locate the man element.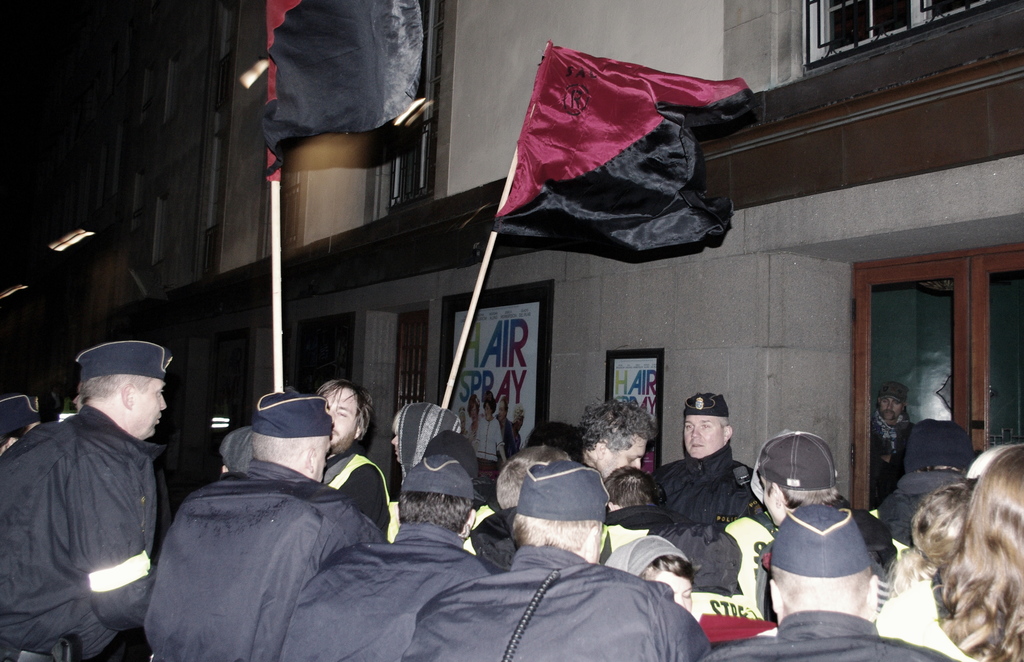
Element bbox: 637:385:753:534.
